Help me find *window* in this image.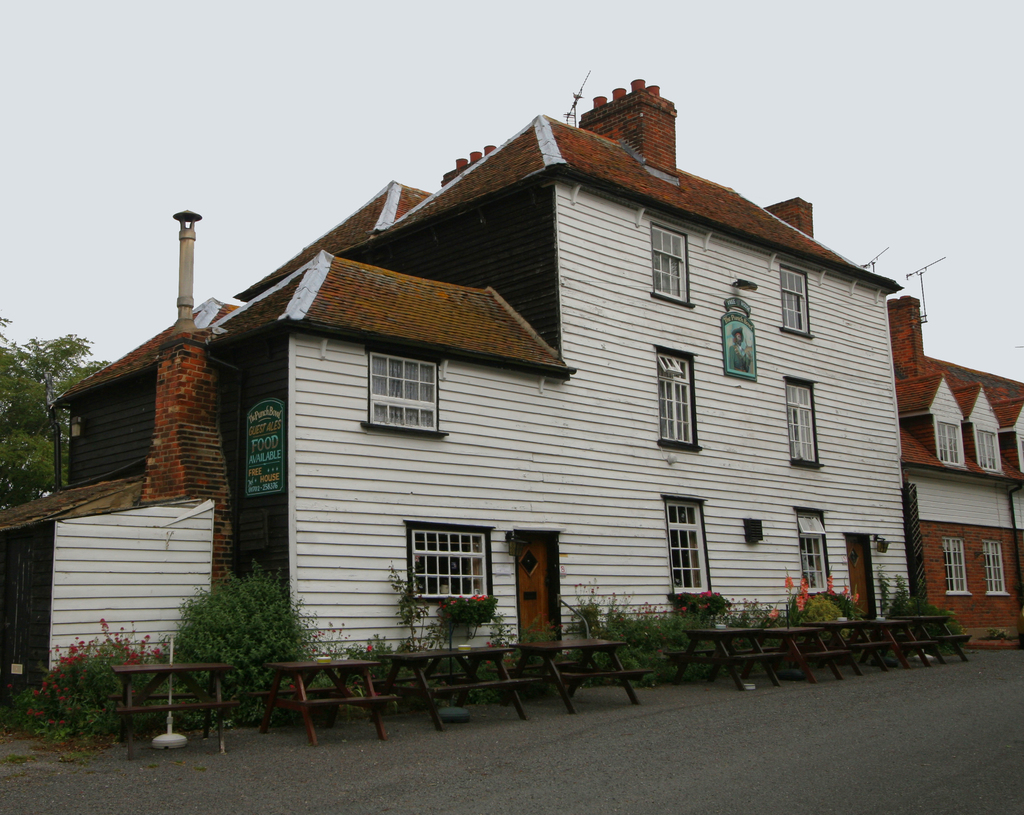
Found it: bbox(796, 513, 822, 601).
